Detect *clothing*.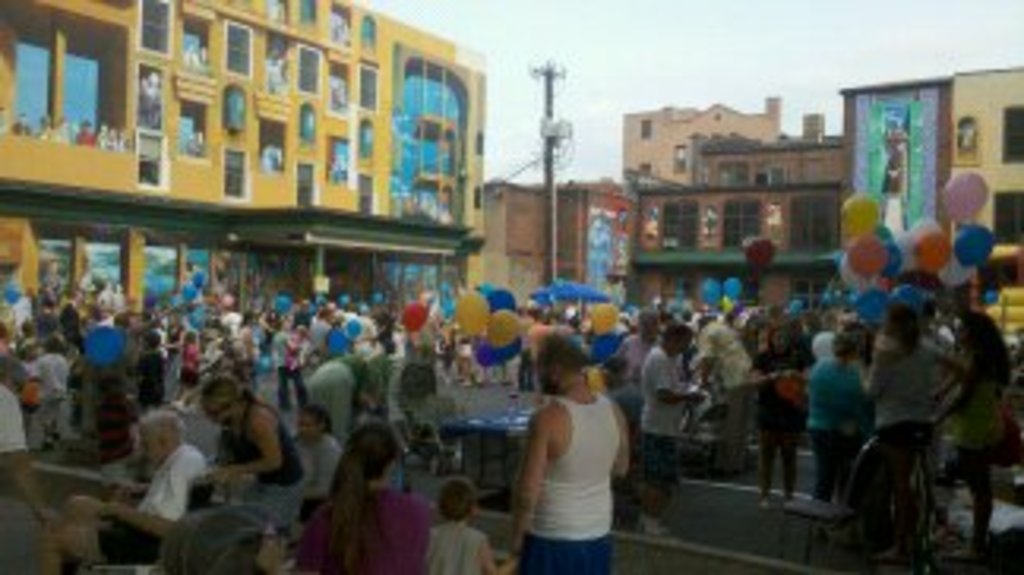
Detected at x1=367, y1=335, x2=389, y2=366.
